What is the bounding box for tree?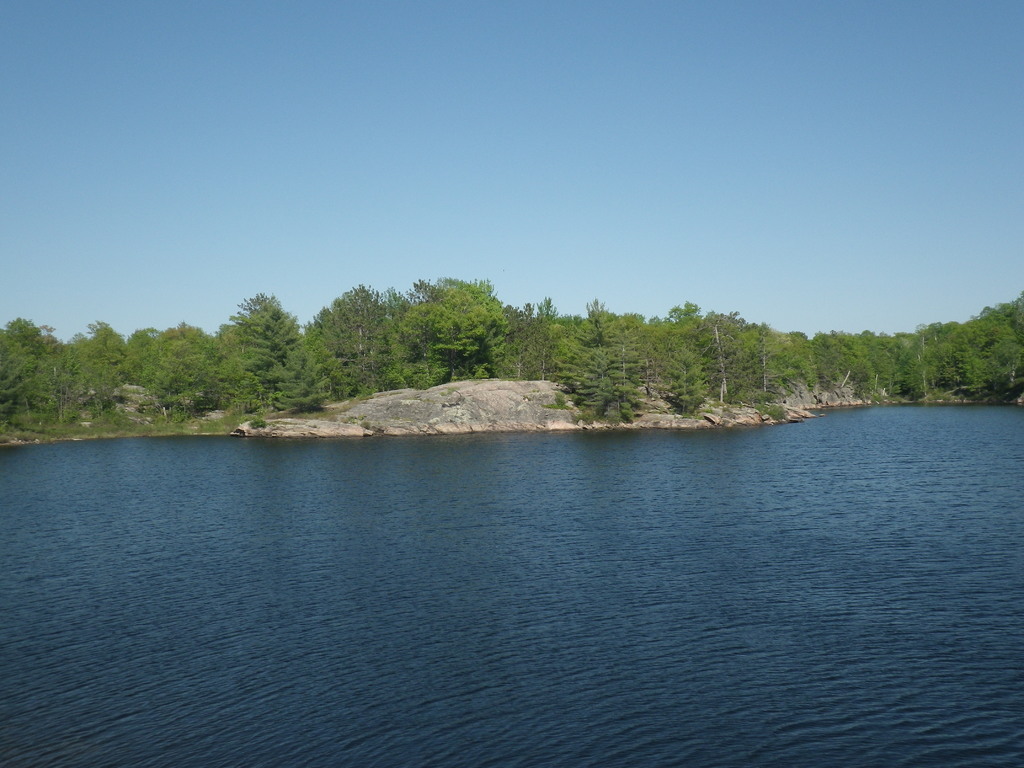
bbox(397, 274, 518, 369).
